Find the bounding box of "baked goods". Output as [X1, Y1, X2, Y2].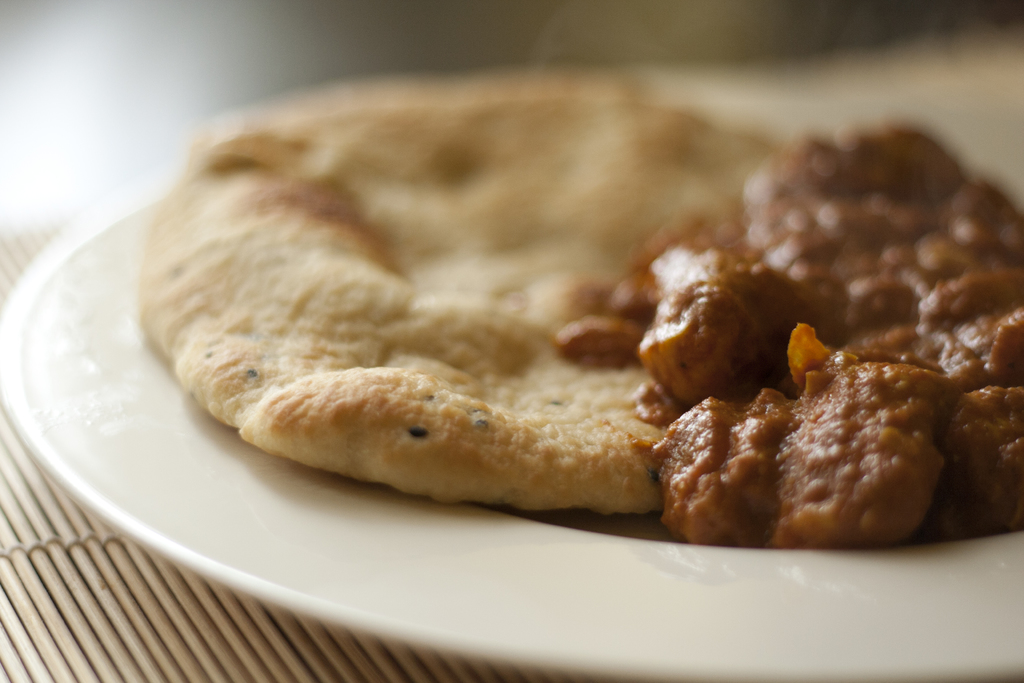
[161, 93, 826, 493].
